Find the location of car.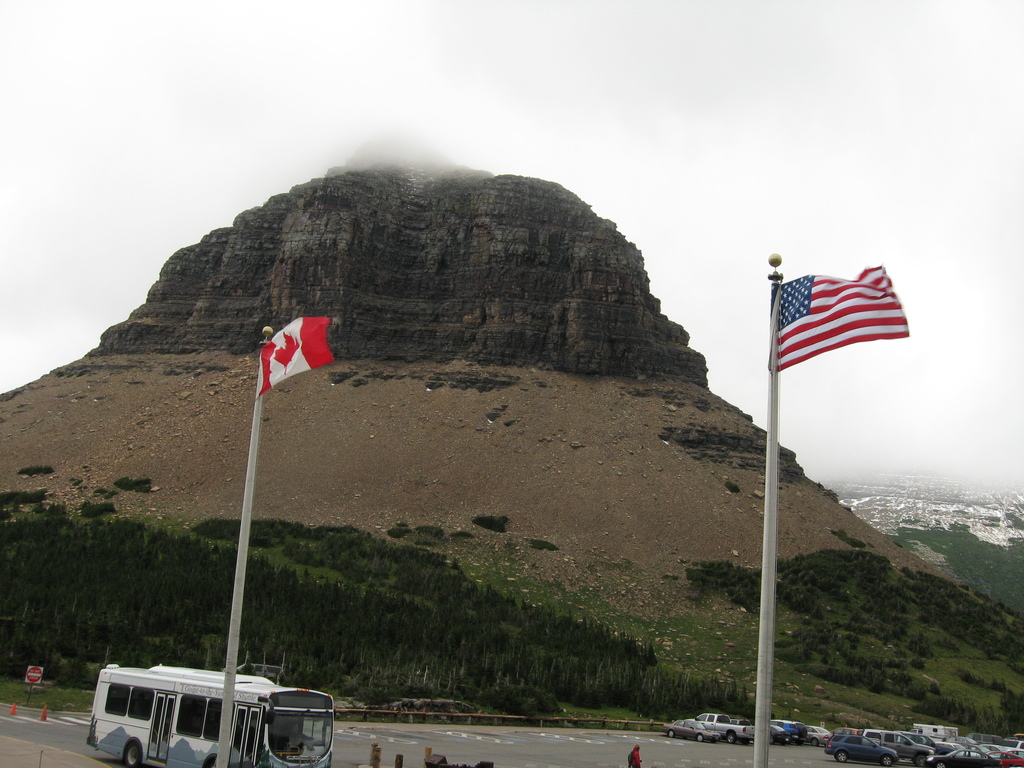
Location: 920 748 1005 767.
